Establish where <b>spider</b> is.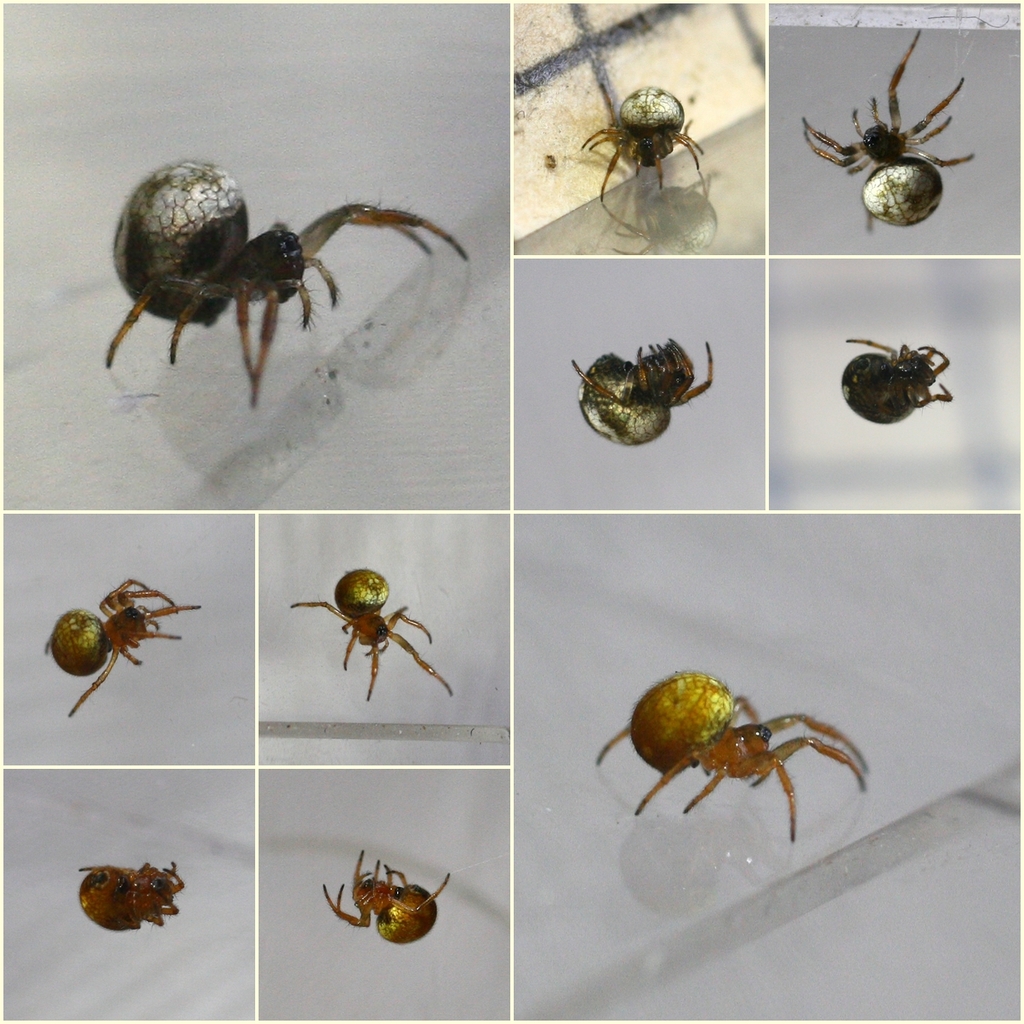
Established at [x1=797, y1=23, x2=973, y2=236].
